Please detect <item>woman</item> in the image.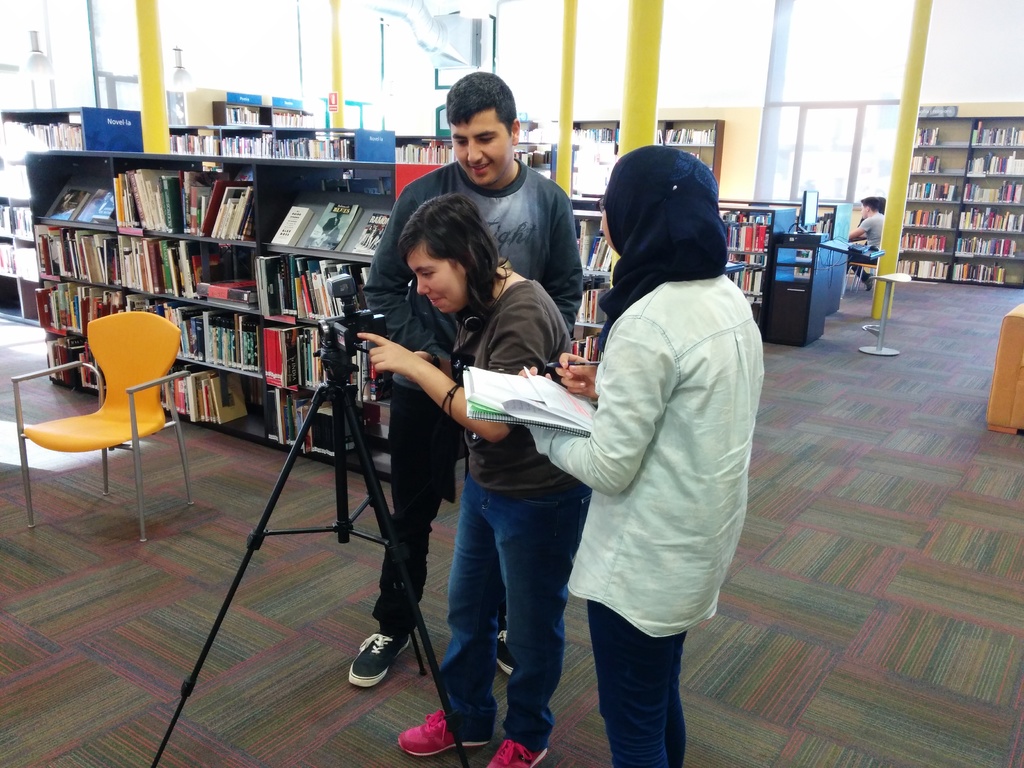
crop(532, 133, 762, 767).
